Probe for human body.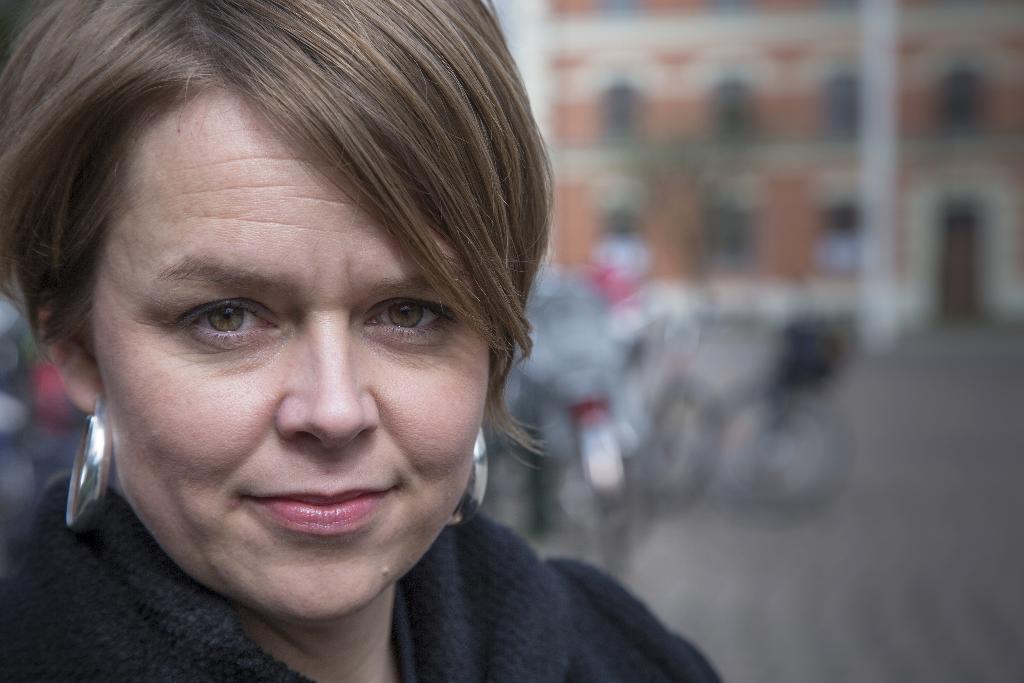
Probe result: x1=0 y1=21 x2=696 y2=682.
